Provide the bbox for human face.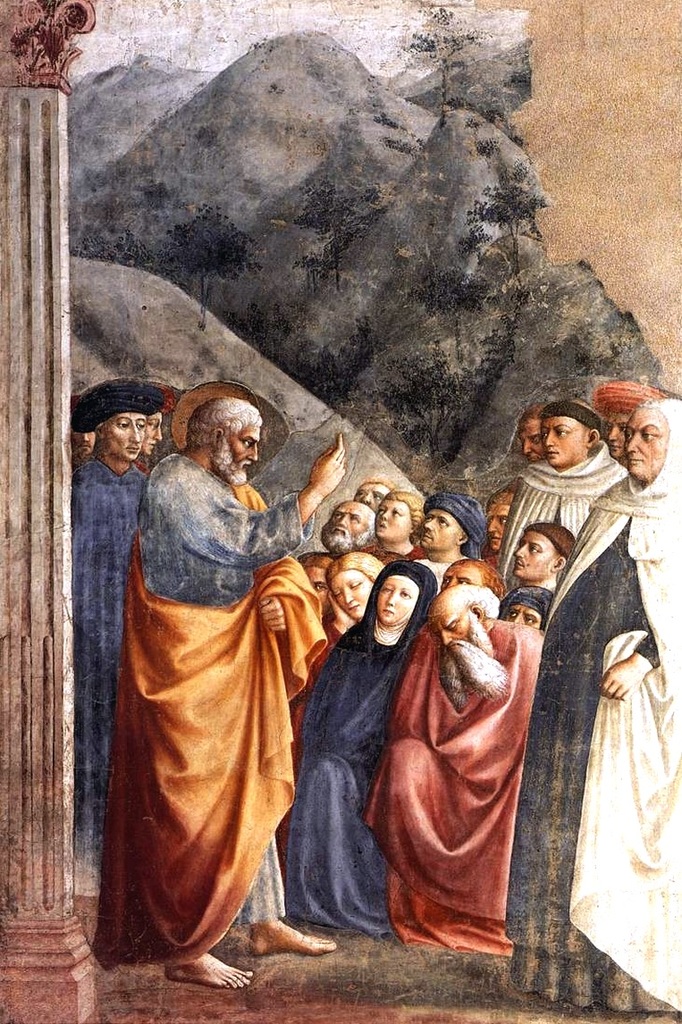
[left=607, top=415, right=630, bottom=455].
